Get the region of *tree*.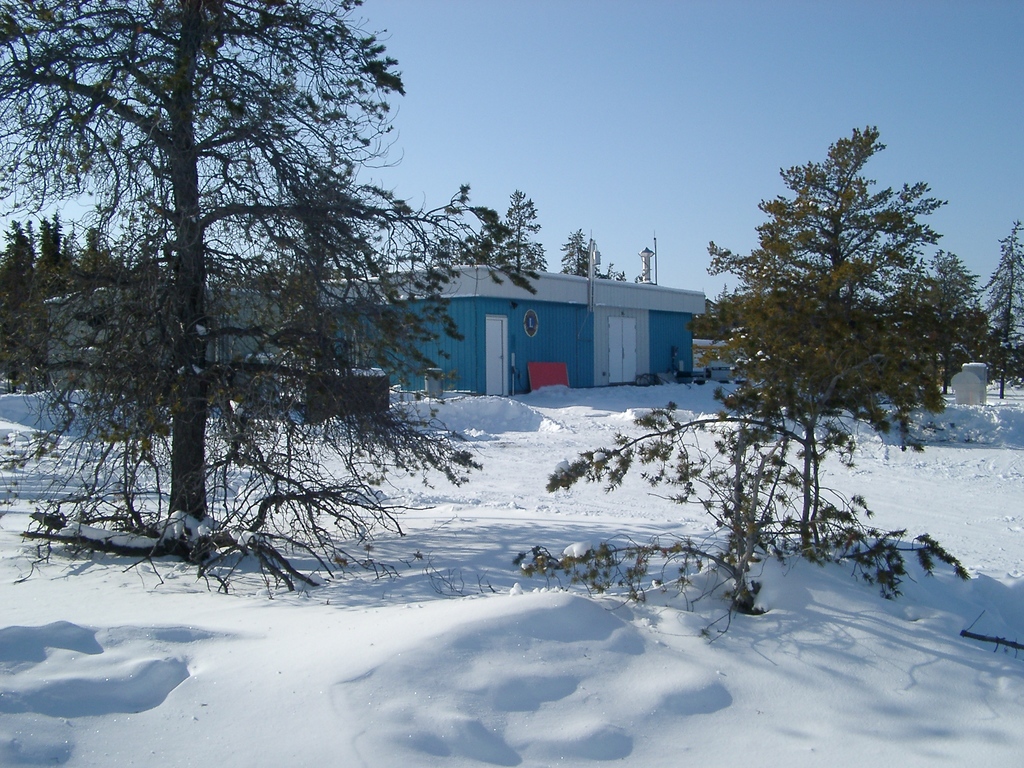
{"x1": 976, "y1": 220, "x2": 1023, "y2": 403}.
